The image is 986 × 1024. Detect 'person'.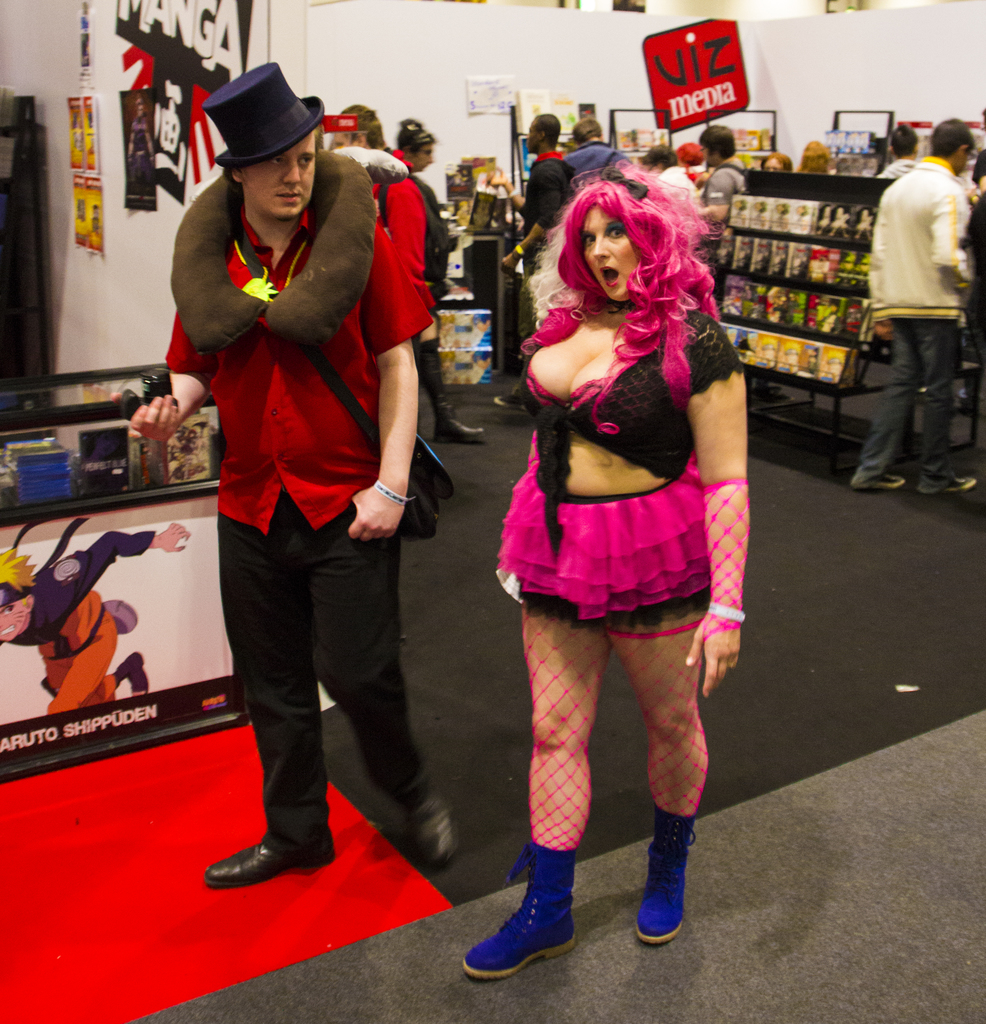
Detection: {"left": 398, "top": 103, "right": 494, "bottom": 434}.
